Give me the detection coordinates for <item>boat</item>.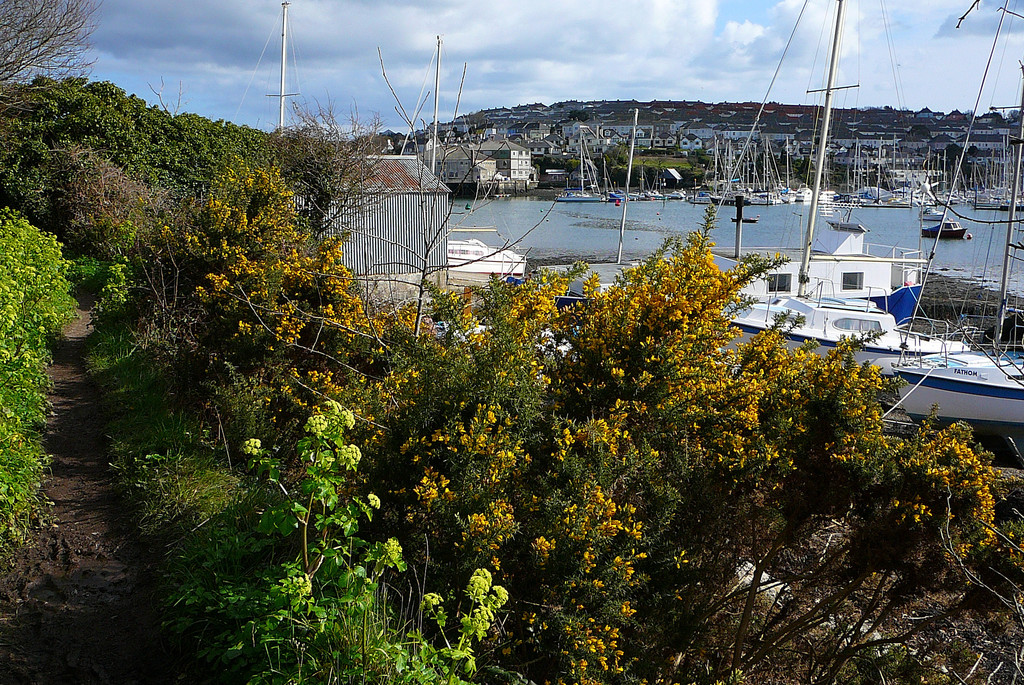
bbox=(601, 159, 628, 202).
